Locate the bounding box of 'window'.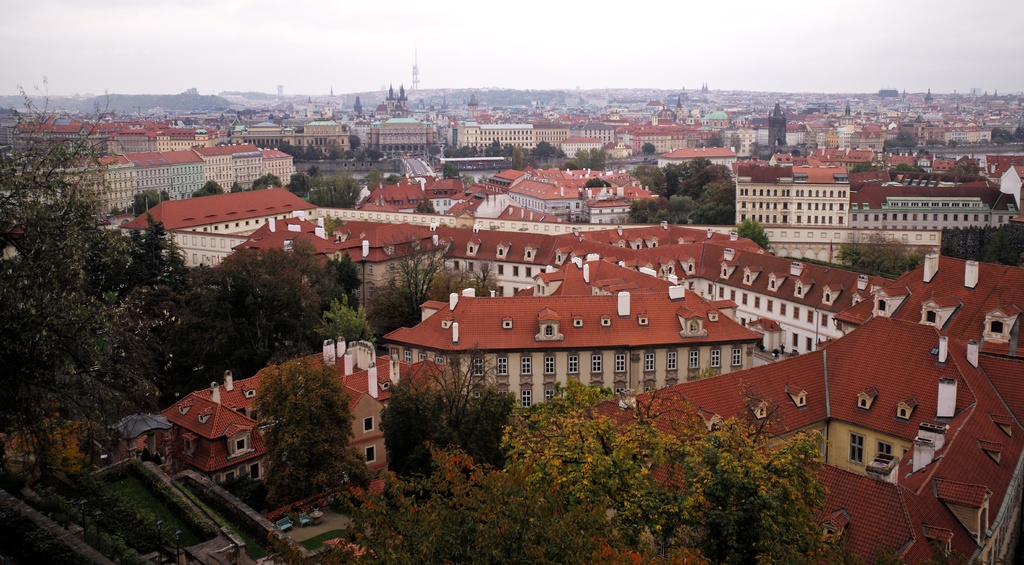
Bounding box: x1=899, y1=408, x2=906, y2=416.
